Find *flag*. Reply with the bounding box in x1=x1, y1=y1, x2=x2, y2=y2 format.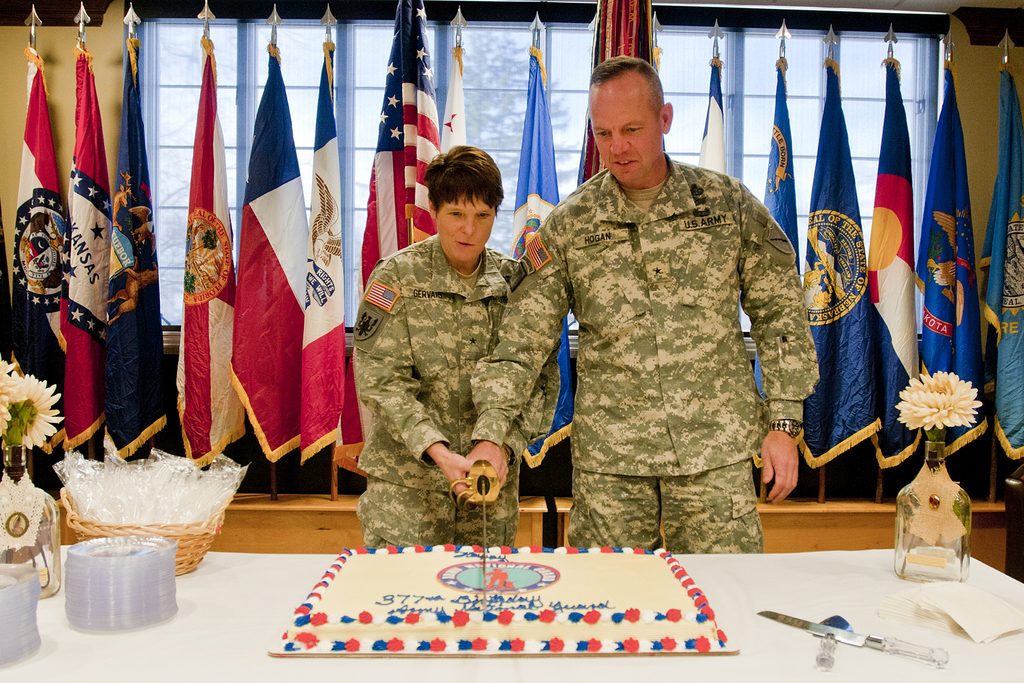
x1=923, y1=64, x2=984, y2=457.
